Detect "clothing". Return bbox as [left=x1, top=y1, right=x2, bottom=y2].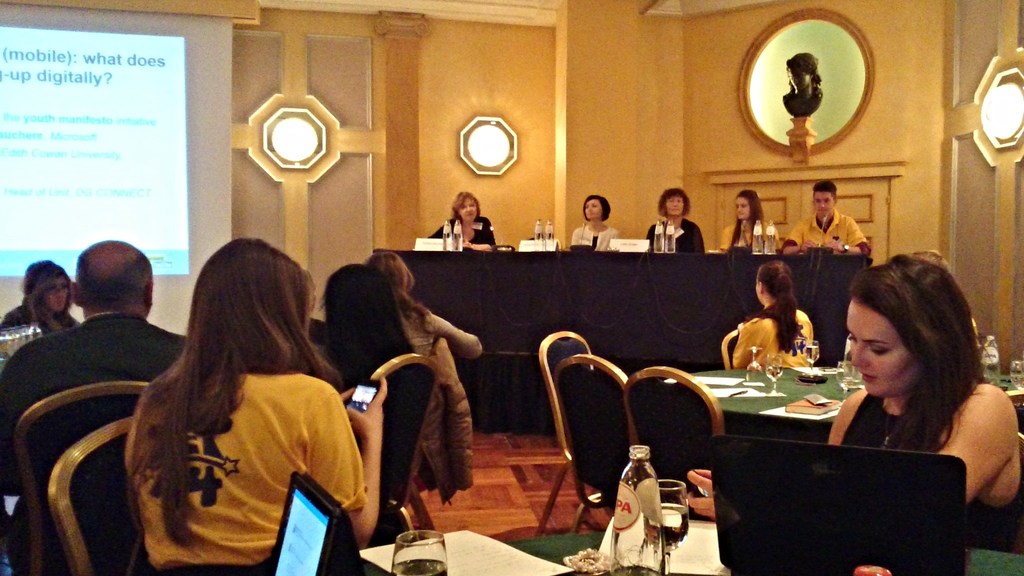
[left=718, top=220, right=777, bottom=250].
